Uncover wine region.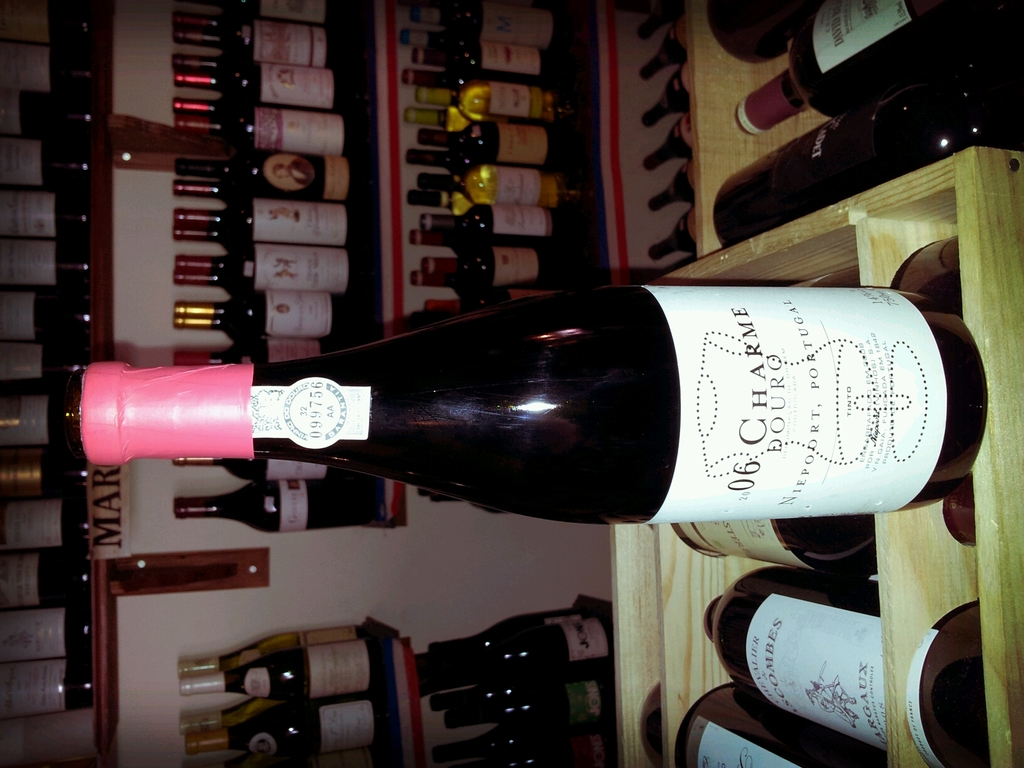
Uncovered: <region>911, 602, 990, 767</region>.
